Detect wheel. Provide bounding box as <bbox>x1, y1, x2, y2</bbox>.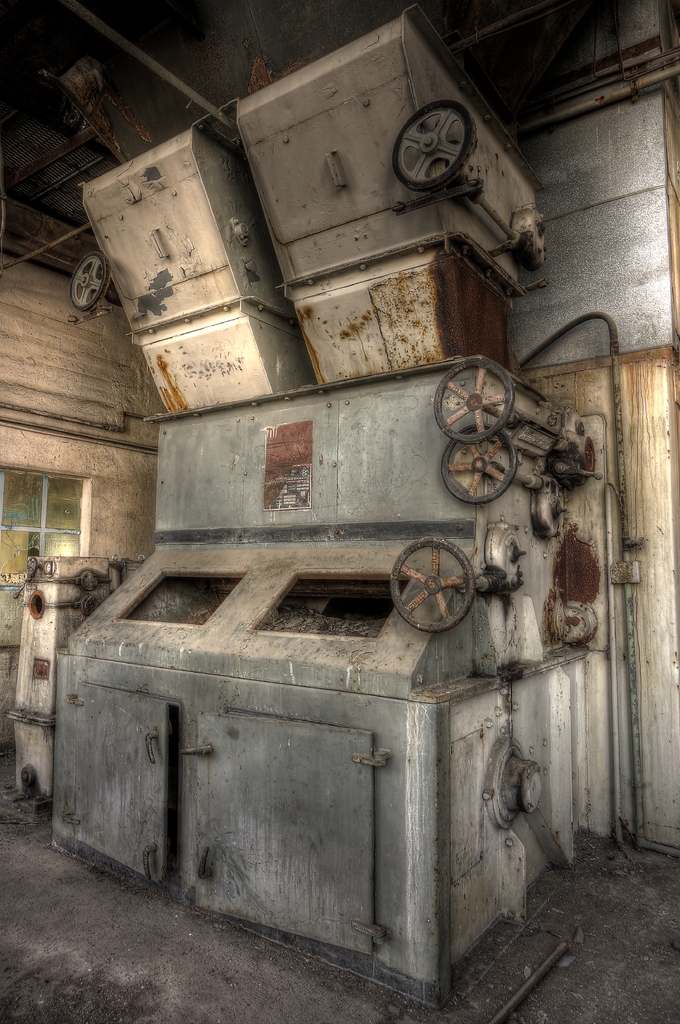
<bbox>72, 253, 110, 313</bbox>.
